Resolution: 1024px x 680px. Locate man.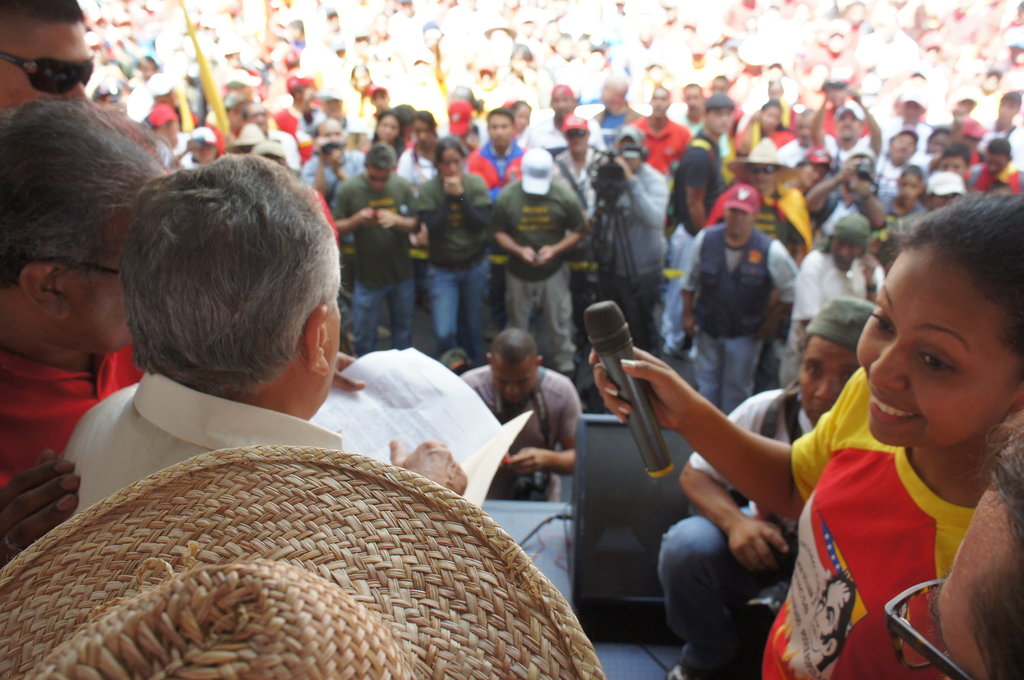
pyautogui.locateOnScreen(60, 149, 475, 522).
